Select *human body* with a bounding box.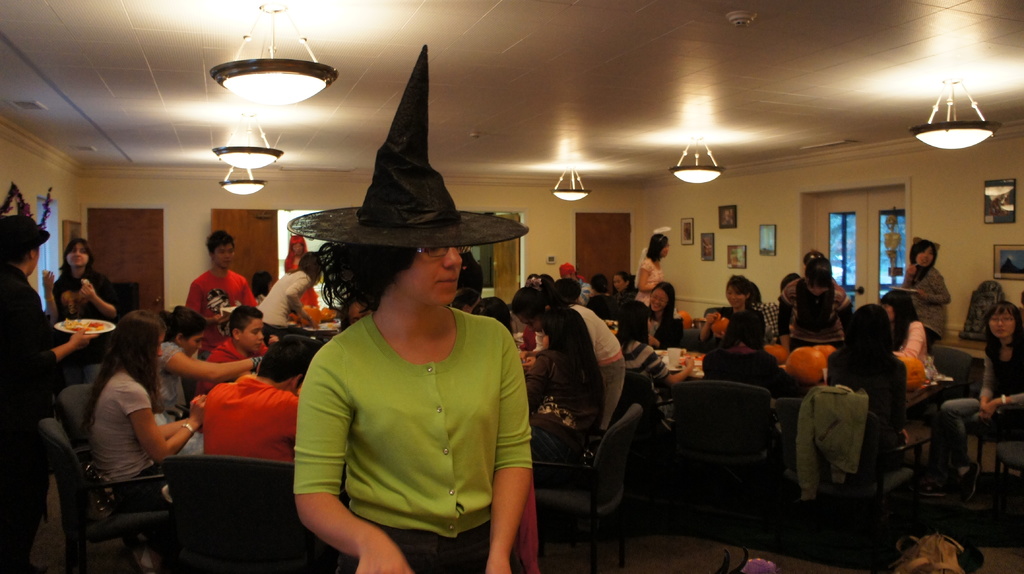
x1=781 y1=281 x2=846 y2=344.
